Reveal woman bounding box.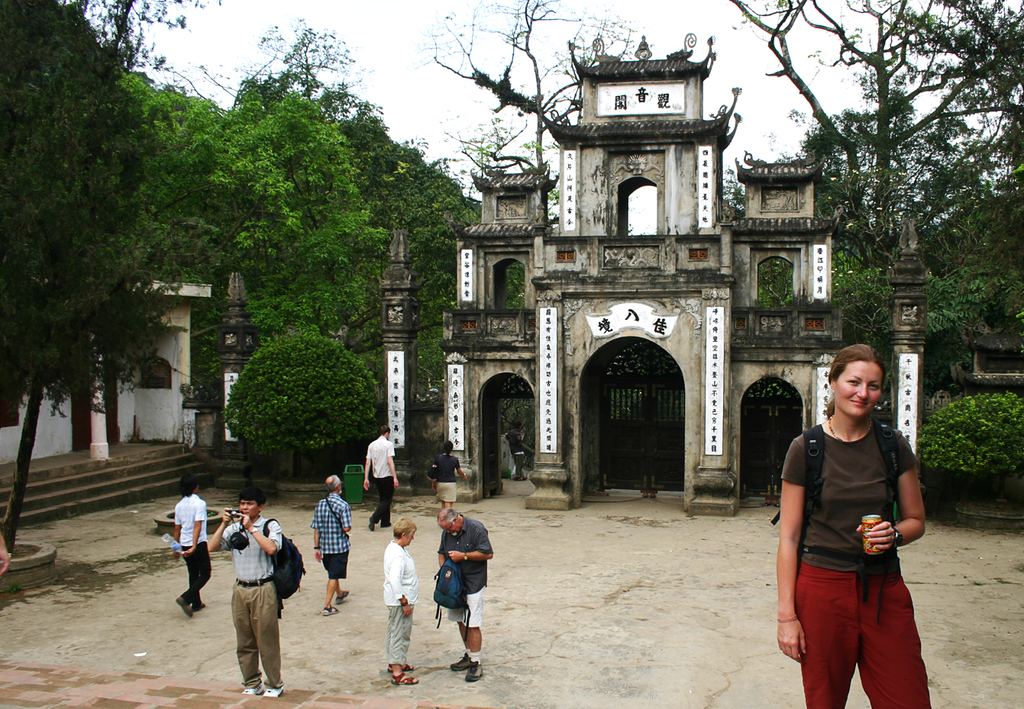
Revealed: BBox(428, 436, 470, 513).
